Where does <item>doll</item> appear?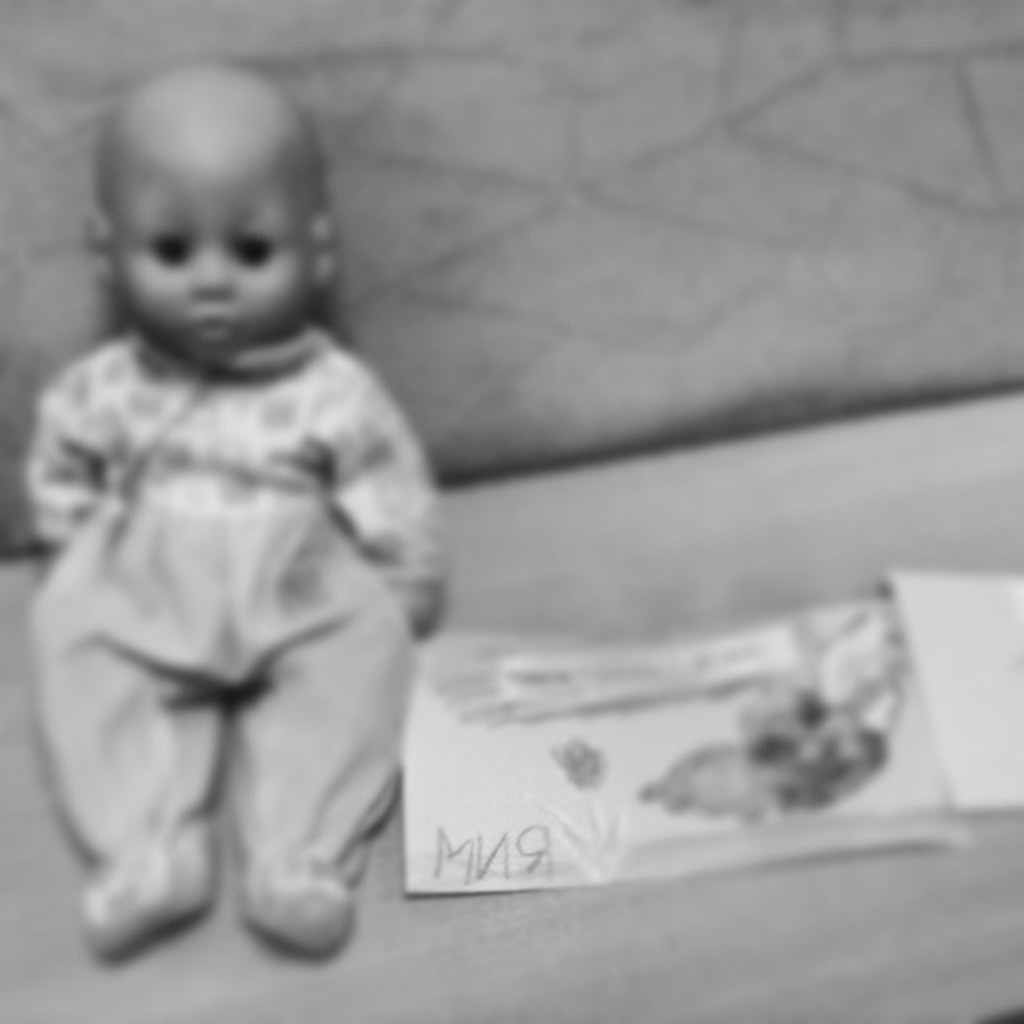
Appears at BBox(13, 64, 469, 997).
